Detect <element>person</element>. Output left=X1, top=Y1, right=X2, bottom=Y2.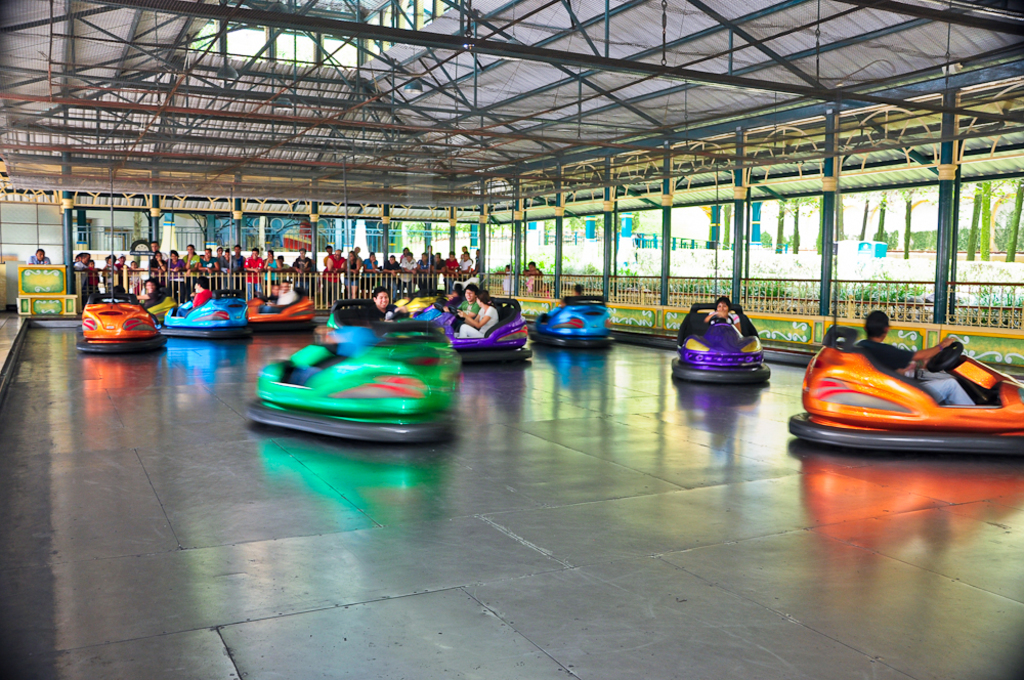
left=214, top=244, right=247, bottom=273.
